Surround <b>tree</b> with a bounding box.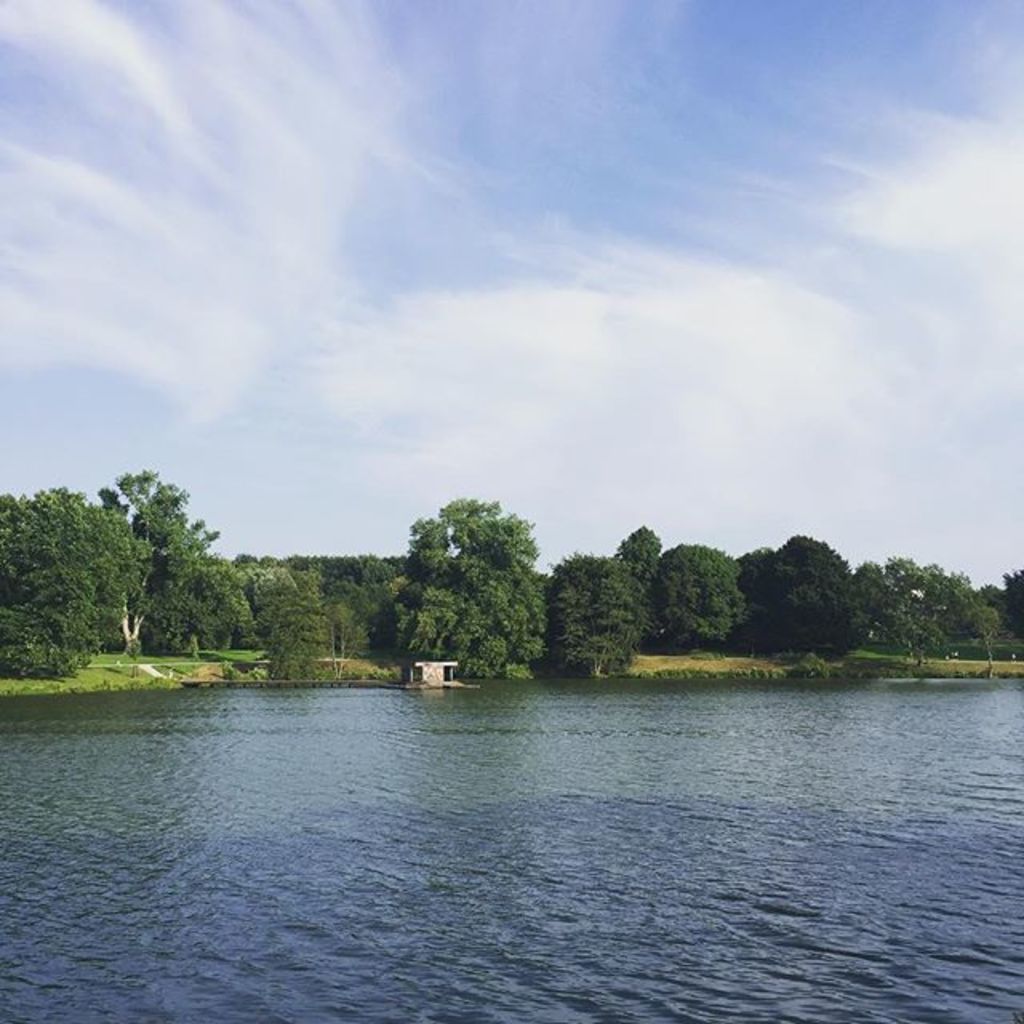
[80, 466, 218, 651].
